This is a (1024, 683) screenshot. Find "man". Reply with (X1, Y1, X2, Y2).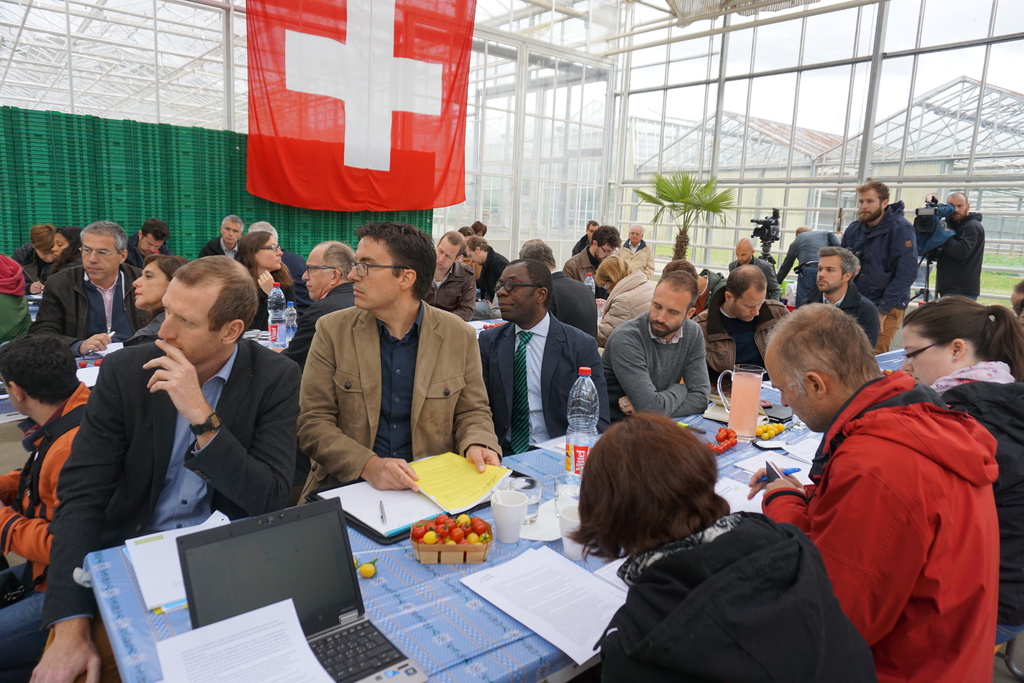
(452, 224, 465, 238).
